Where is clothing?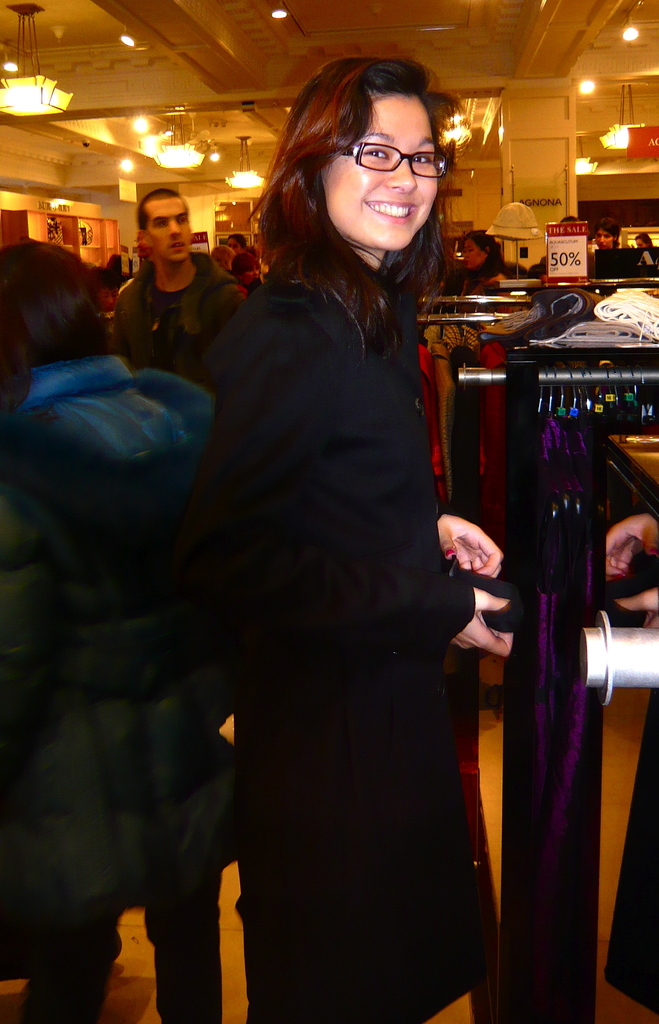
left=114, top=251, right=246, bottom=394.
